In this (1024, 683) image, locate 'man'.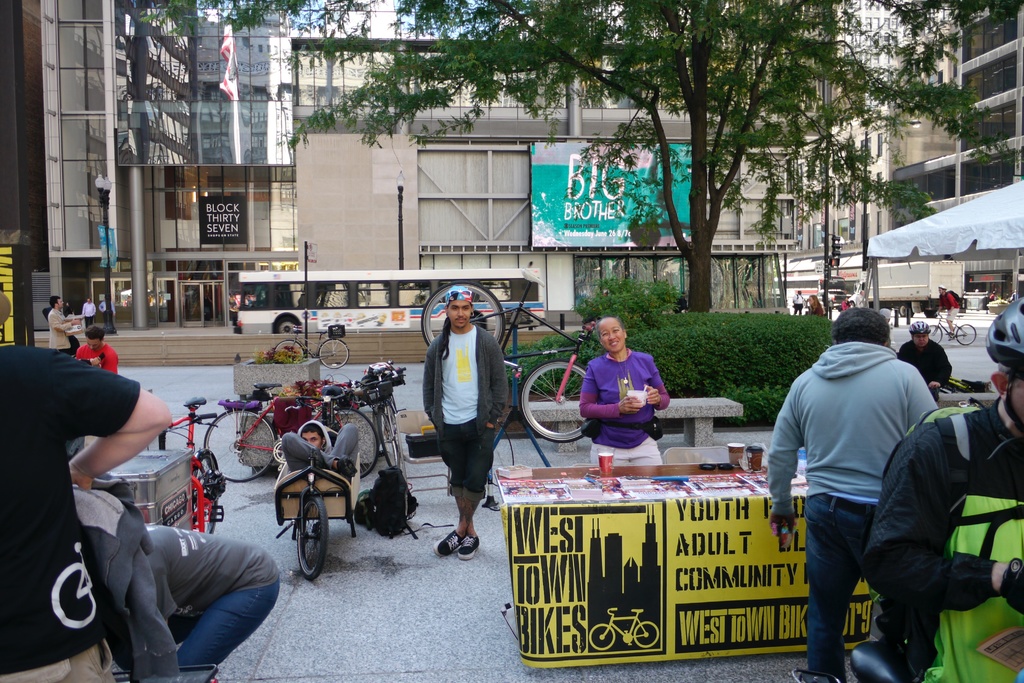
Bounding box: Rect(897, 320, 952, 398).
